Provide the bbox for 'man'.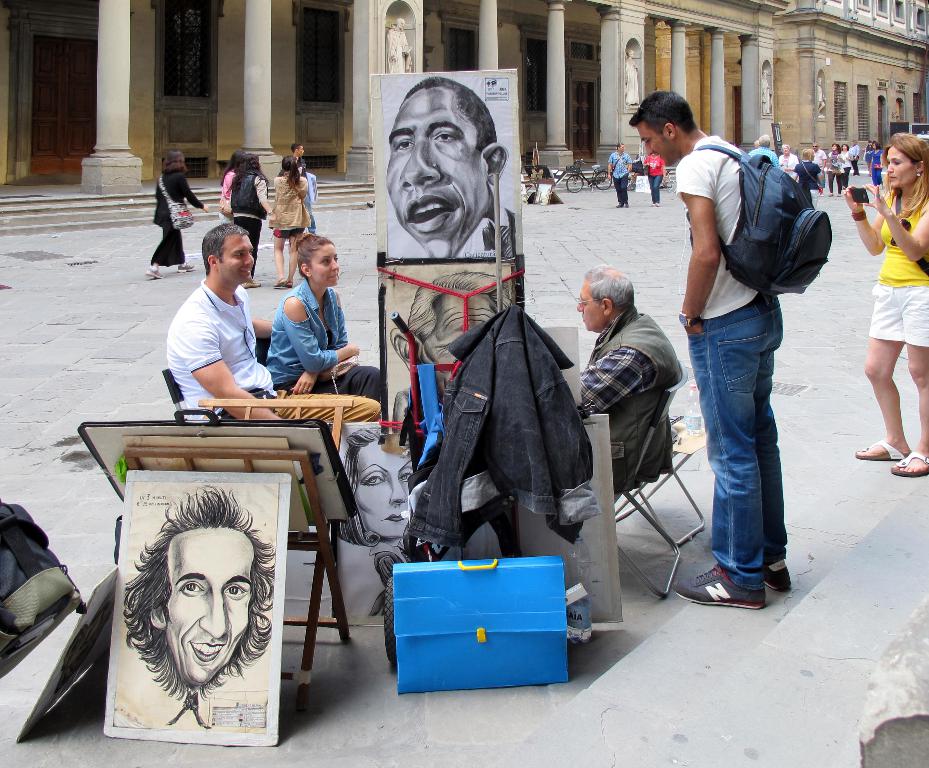
x1=580, y1=263, x2=684, y2=486.
